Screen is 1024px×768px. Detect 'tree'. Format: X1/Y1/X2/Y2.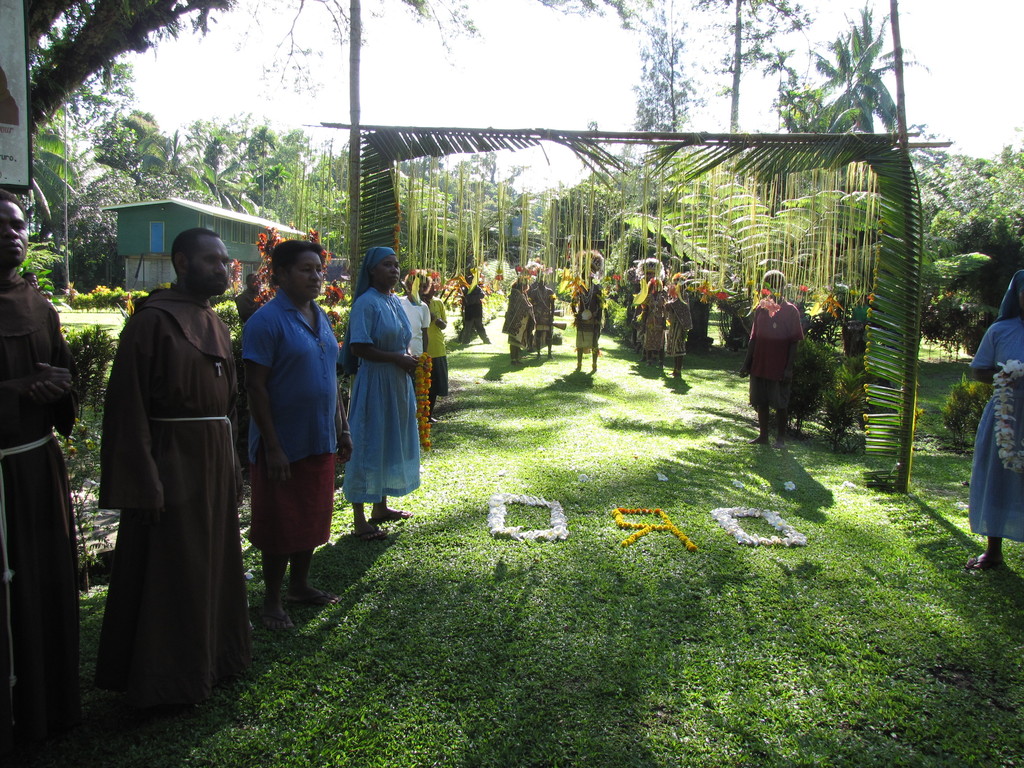
912/147/1023/364.
